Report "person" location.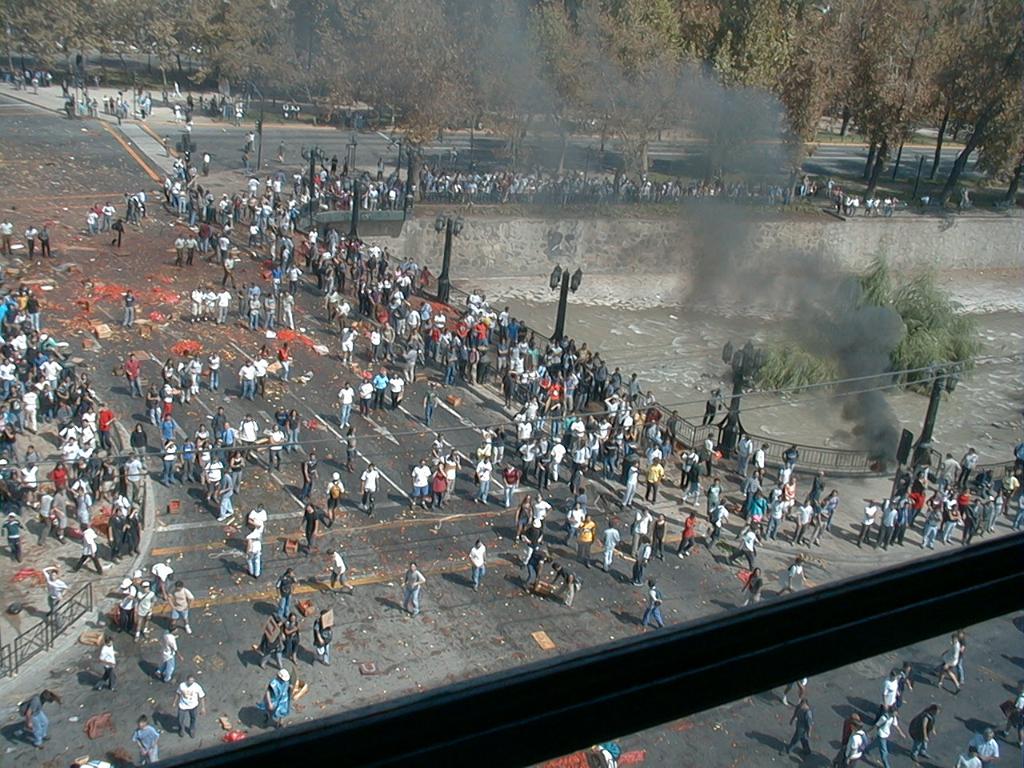
Report: [left=402, top=563, right=424, bottom=610].
